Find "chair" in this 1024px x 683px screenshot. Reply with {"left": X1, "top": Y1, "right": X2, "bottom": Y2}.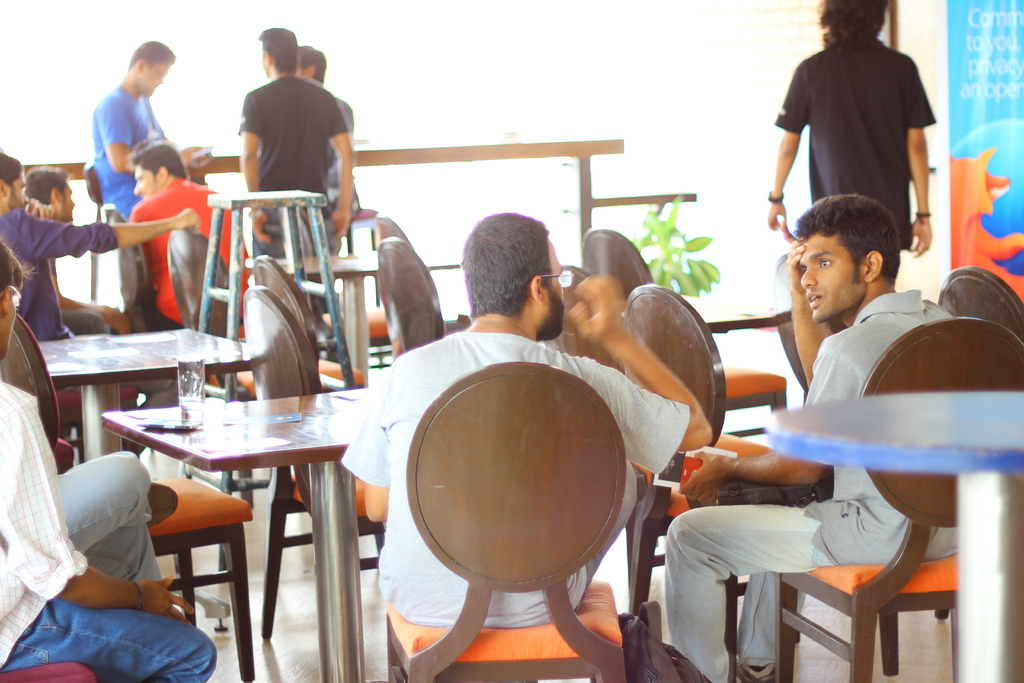
{"left": 612, "top": 283, "right": 779, "bottom": 667}.
